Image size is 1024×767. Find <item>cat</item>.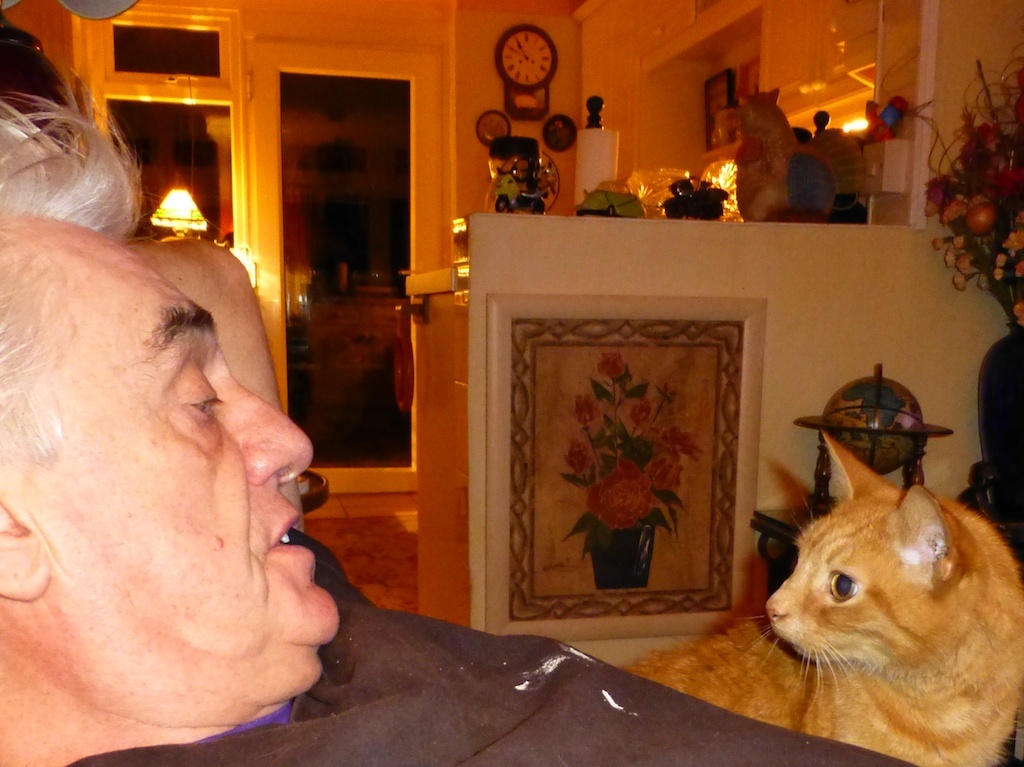
box=[606, 427, 1020, 766].
